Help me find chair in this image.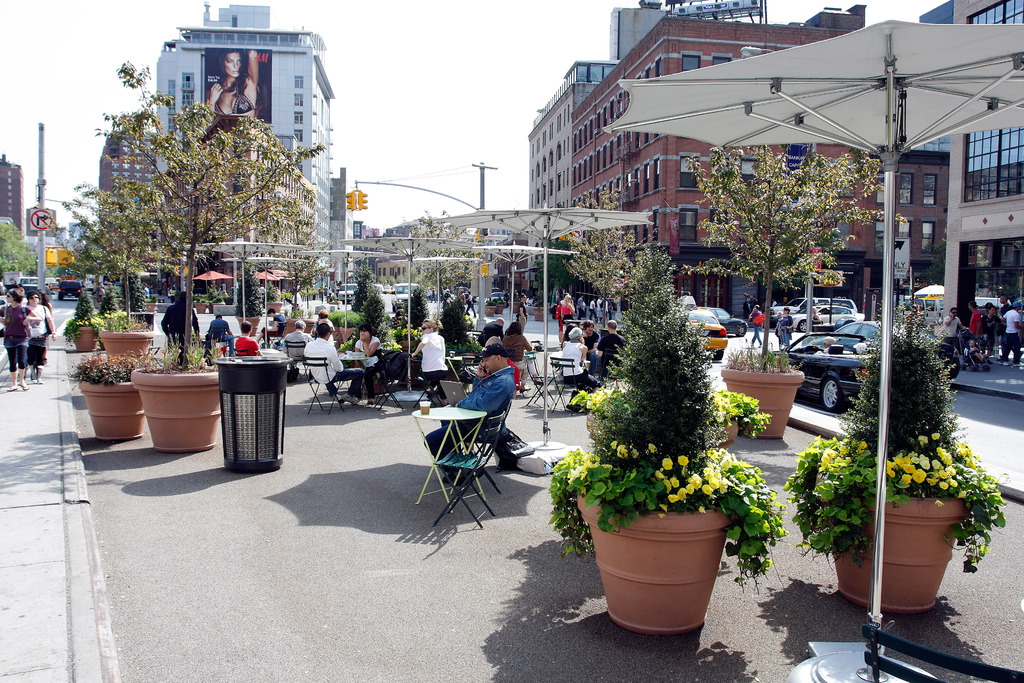
Found it: x1=285 y1=340 x2=306 y2=386.
